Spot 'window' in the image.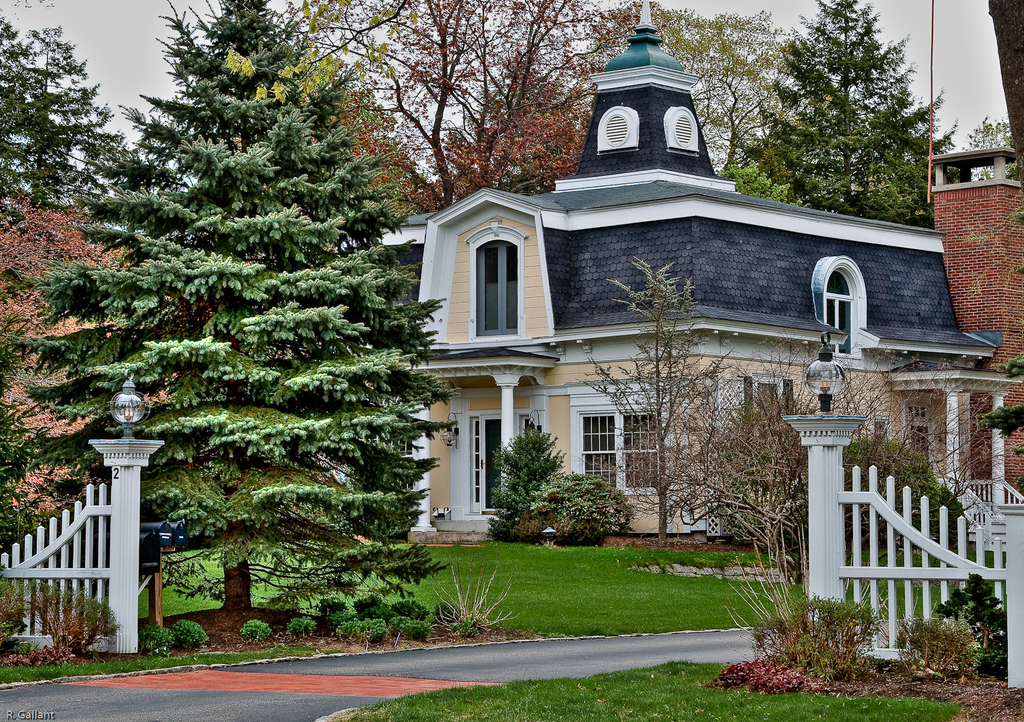
'window' found at crop(470, 215, 522, 338).
